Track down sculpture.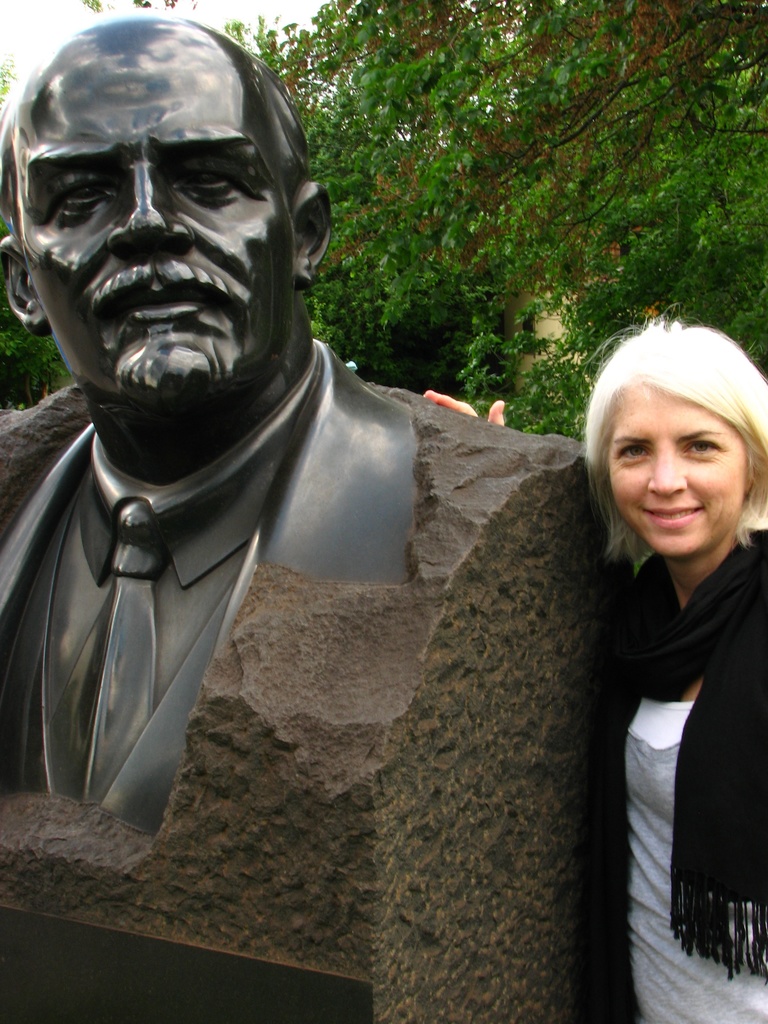
Tracked to <box>0,0,536,1019</box>.
